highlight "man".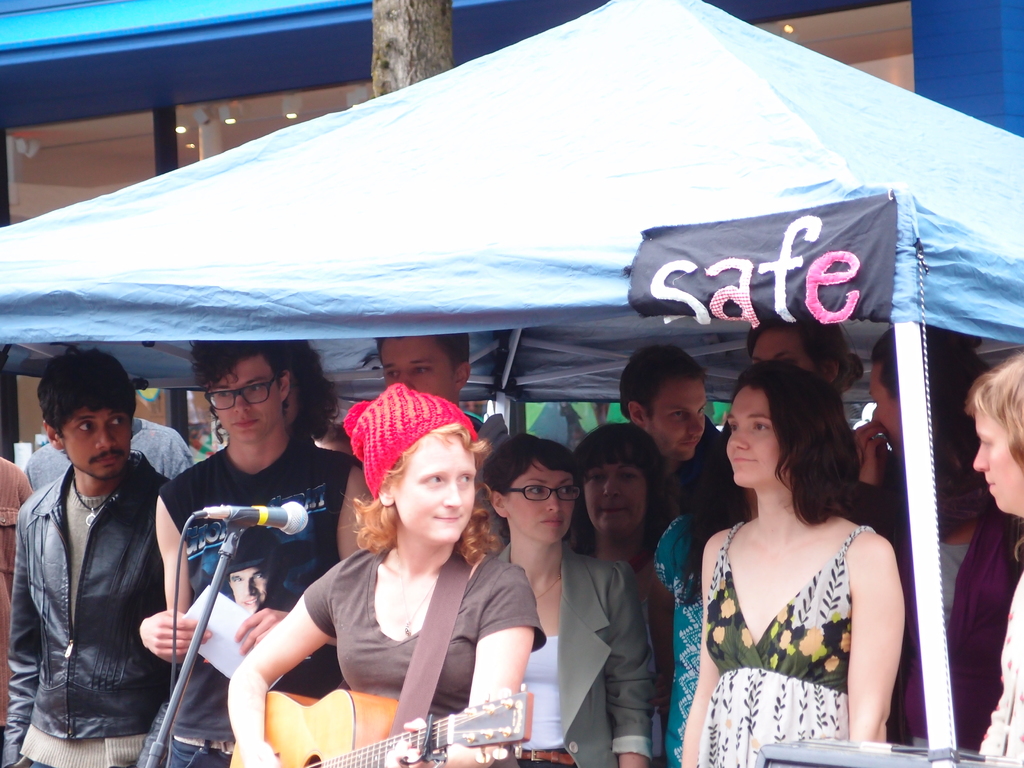
Highlighted region: [x1=849, y1=319, x2=975, y2=549].
